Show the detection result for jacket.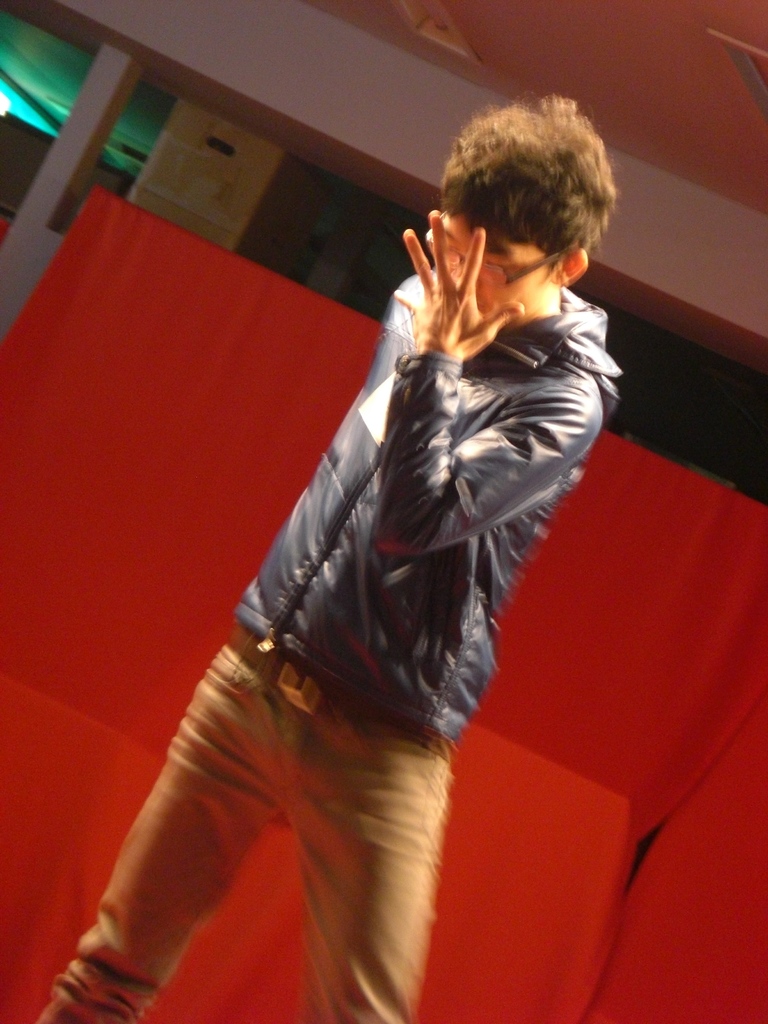
pyautogui.locateOnScreen(141, 240, 612, 783).
